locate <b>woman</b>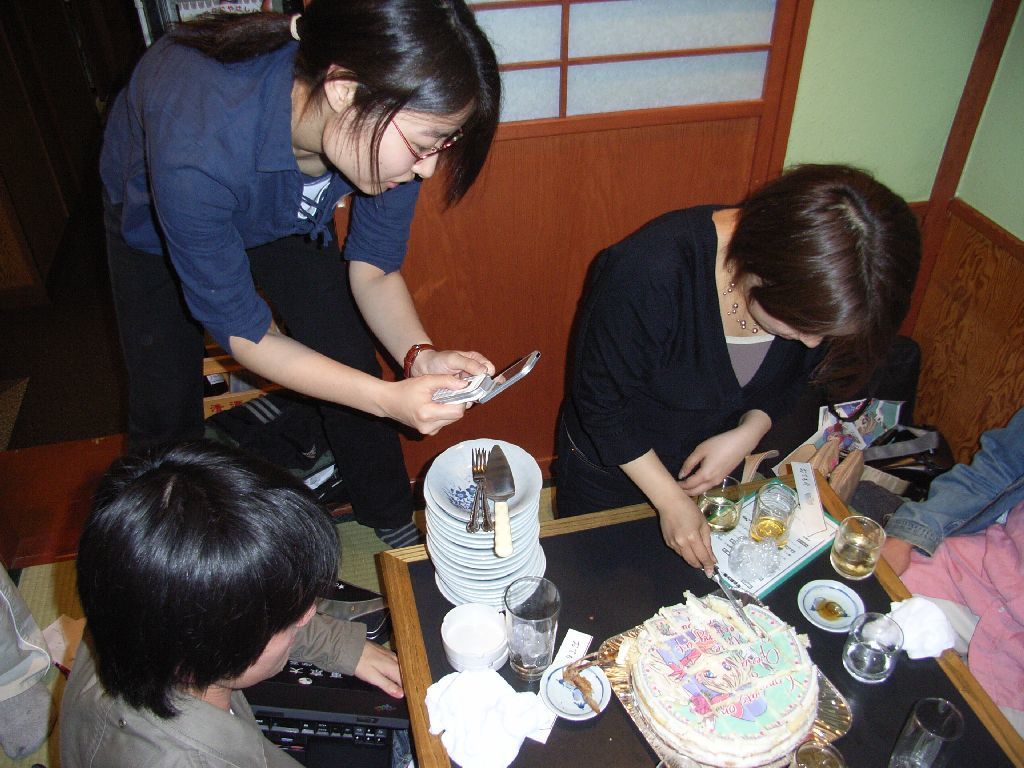
616 157 949 535
